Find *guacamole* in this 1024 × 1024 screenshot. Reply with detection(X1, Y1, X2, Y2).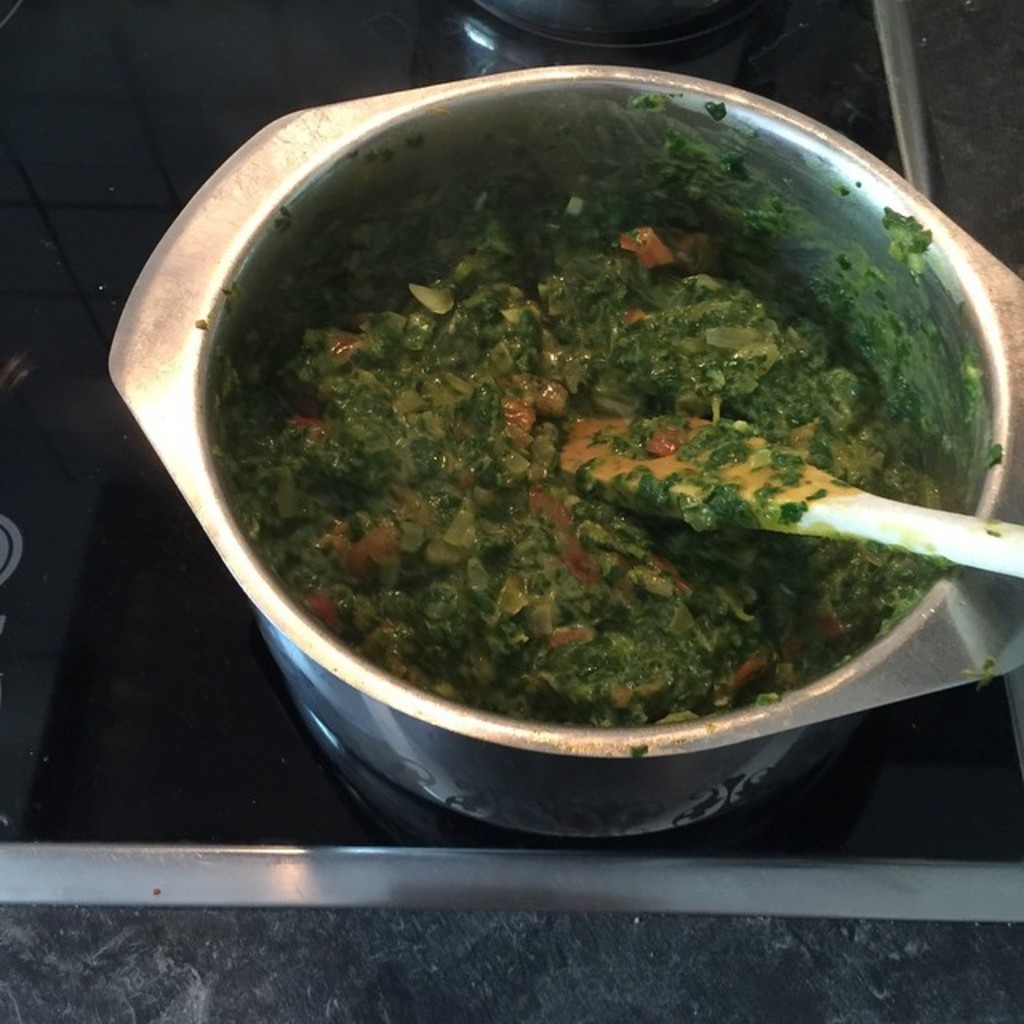
detection(205, 93, 1008, 744).
